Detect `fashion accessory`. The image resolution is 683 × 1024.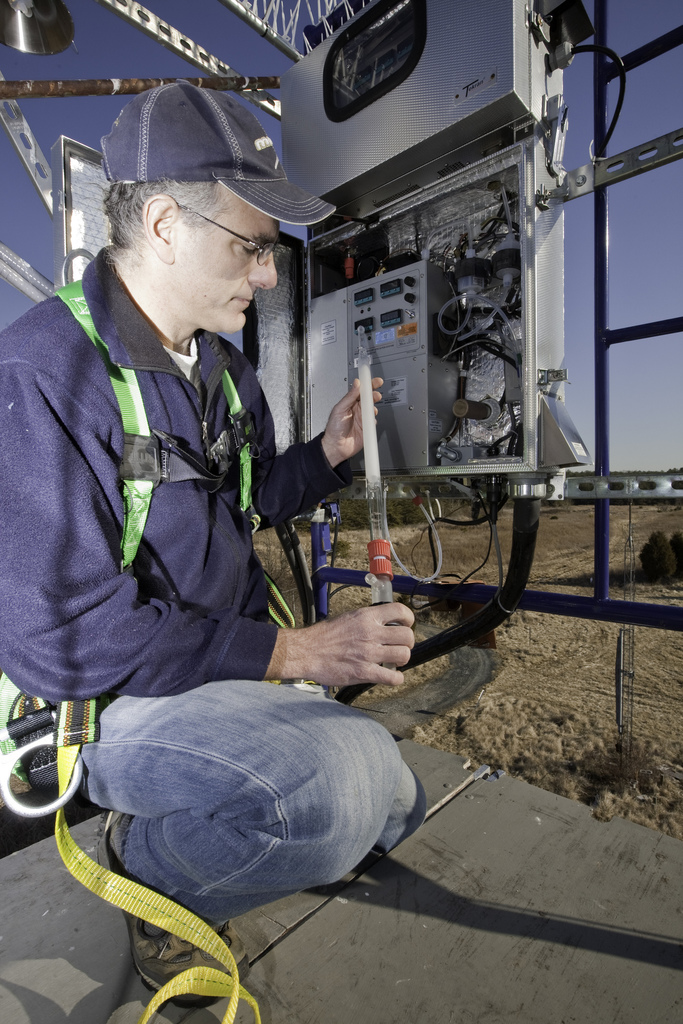
[left=90, top=817, right=257, bottom=1002].
